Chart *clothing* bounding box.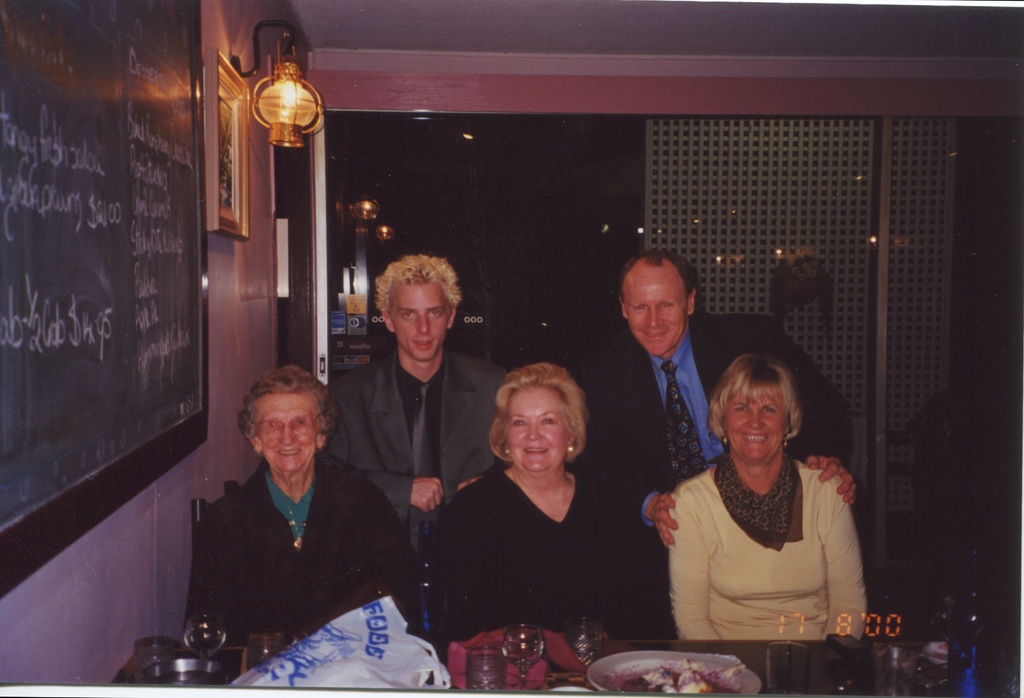
Charted: 417, 468, 673, 656.
